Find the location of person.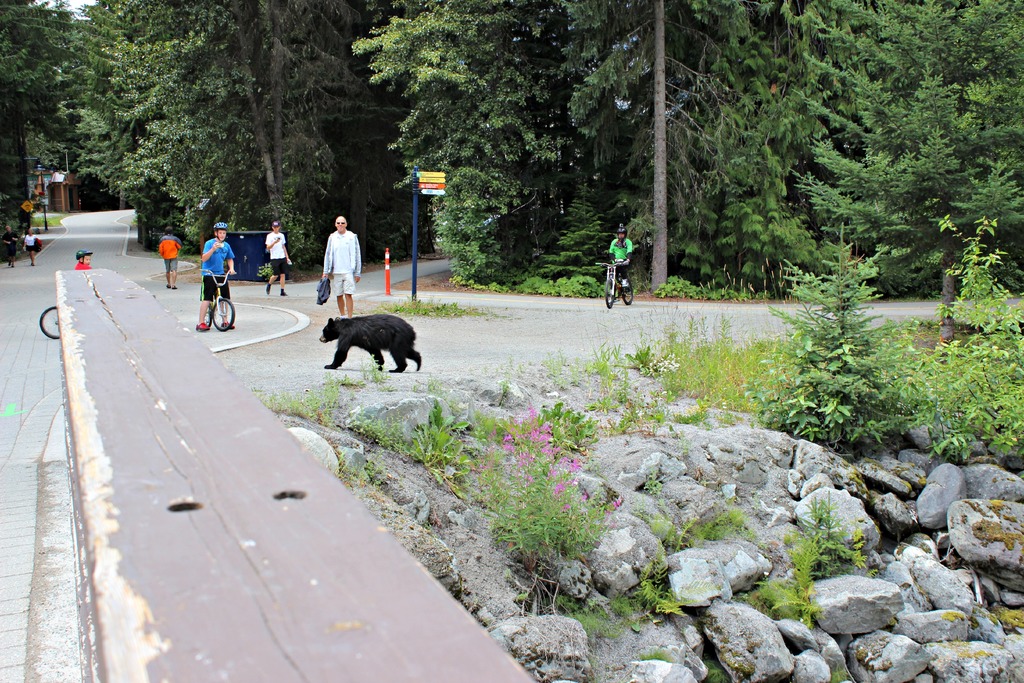
Location: <box>160,225,180,280</box>.
